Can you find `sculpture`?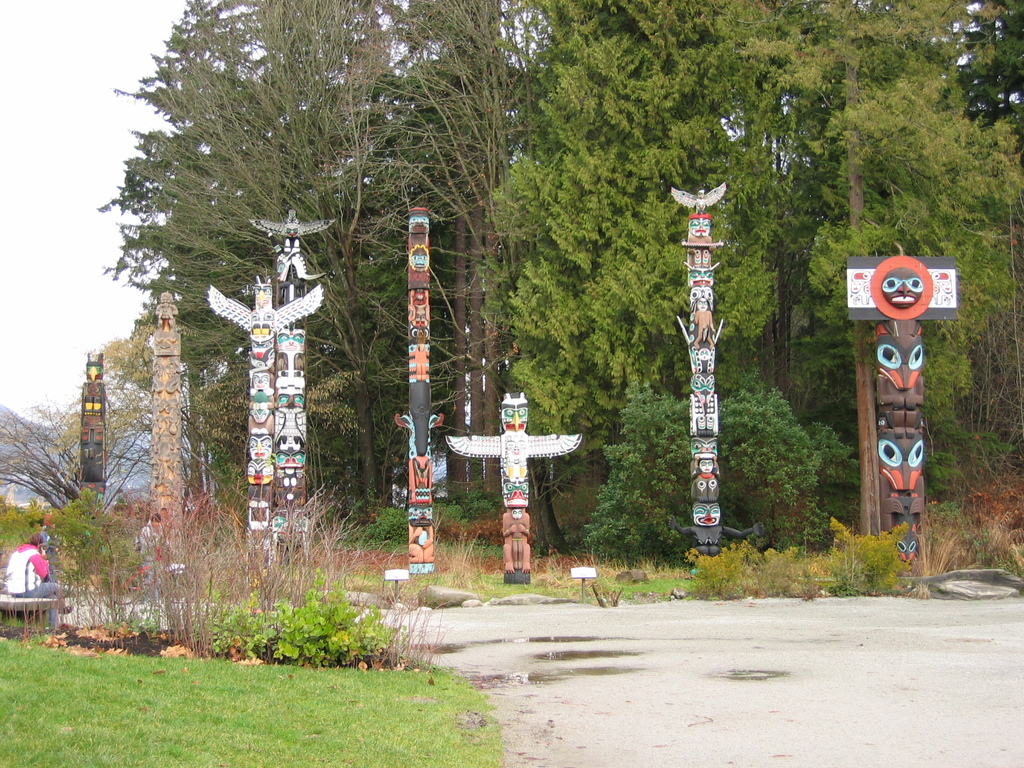
Yes, bounding box: (x1=200, y1=274, x2=323, y2=591).
